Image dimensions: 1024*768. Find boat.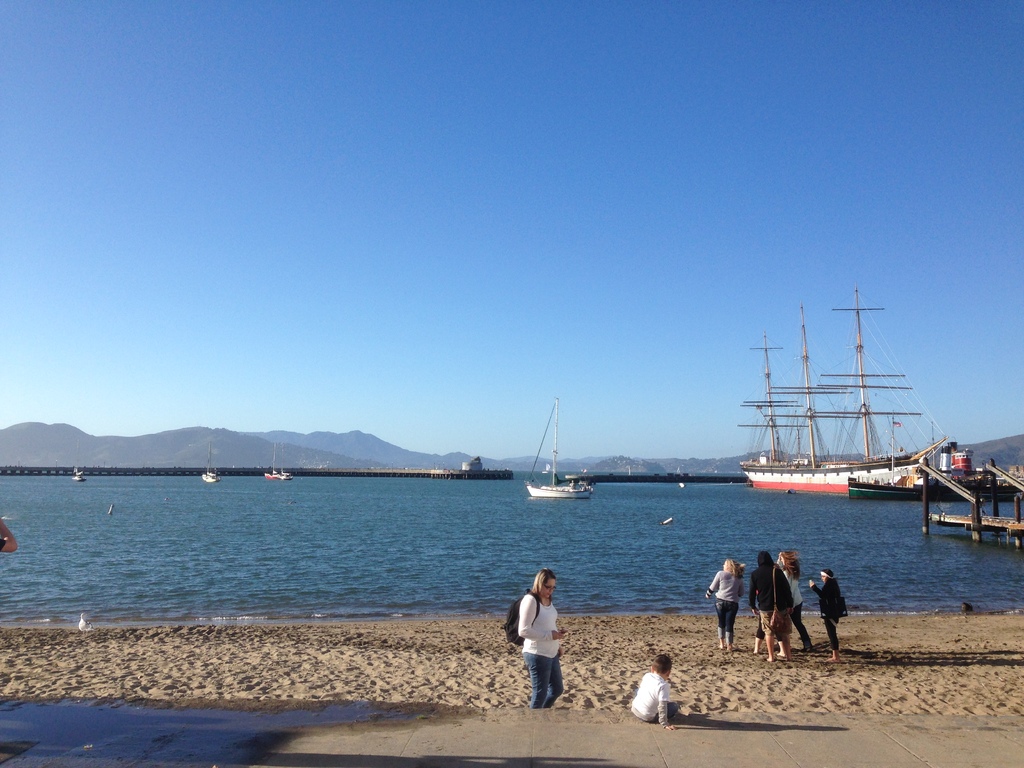
BBox(198, 440, 224, 487).
